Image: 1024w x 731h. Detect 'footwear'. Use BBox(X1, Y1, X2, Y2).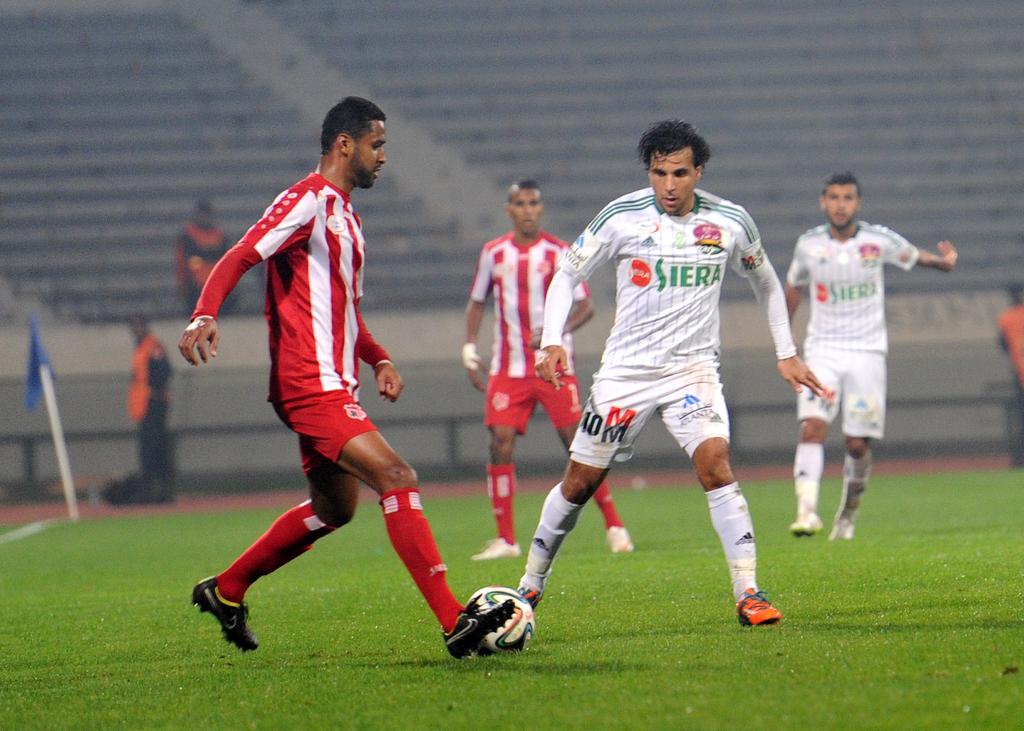
BBox(472, 533, 519, 562).
